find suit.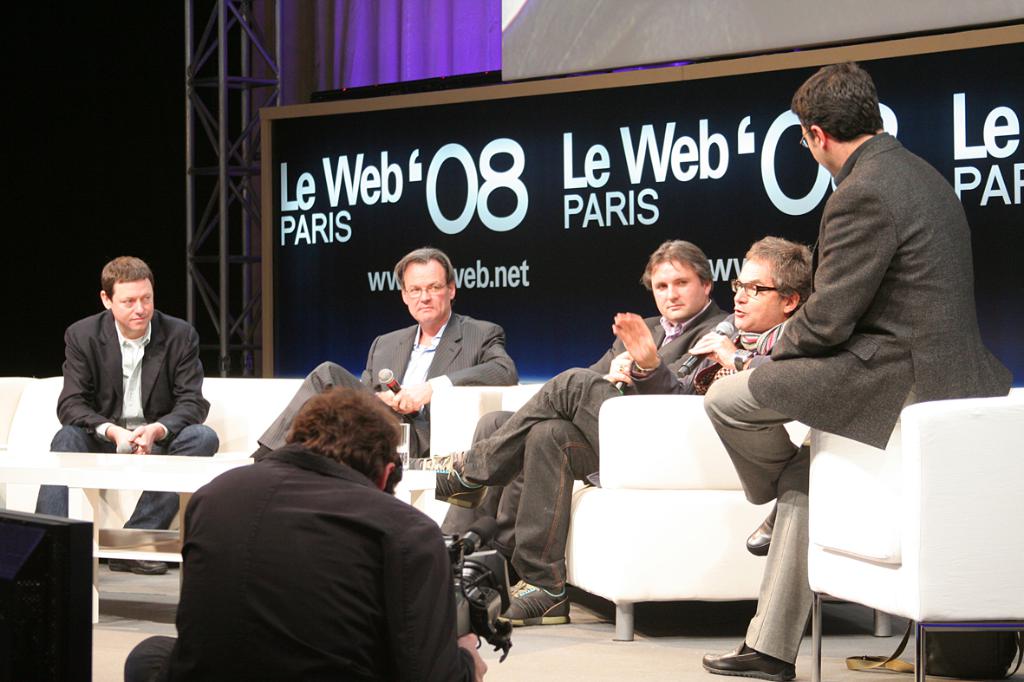
region(128, 443, 479, 681).
